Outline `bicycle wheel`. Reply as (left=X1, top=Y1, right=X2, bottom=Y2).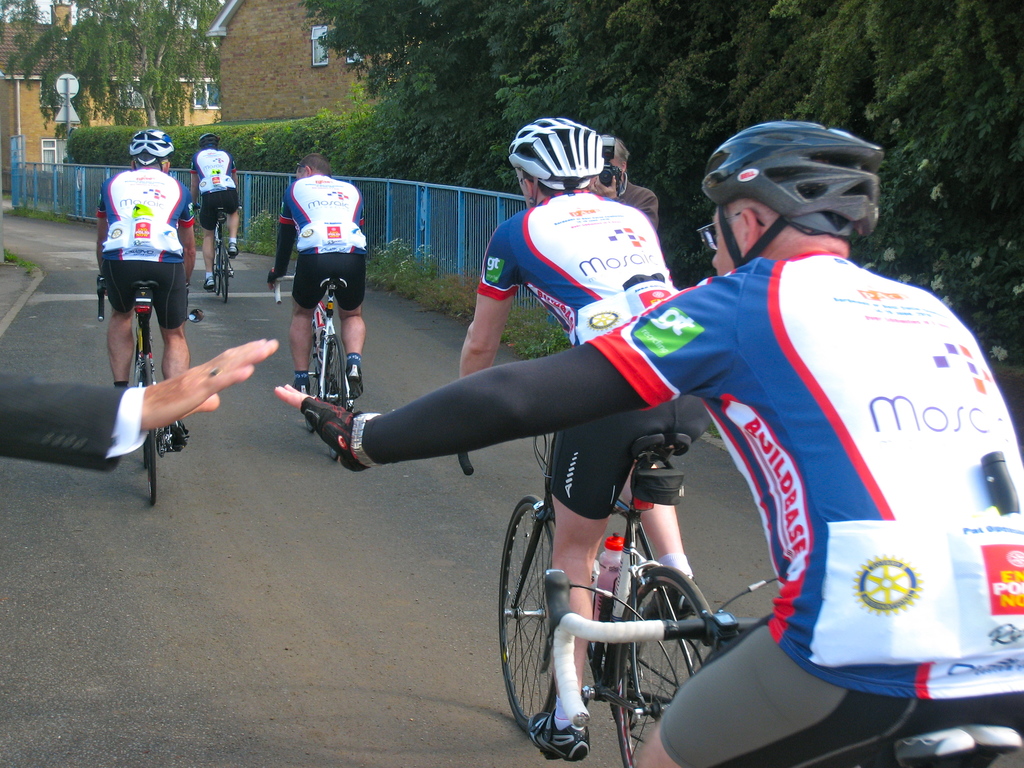
(left=608, top=565, right=715, bottom=767).
